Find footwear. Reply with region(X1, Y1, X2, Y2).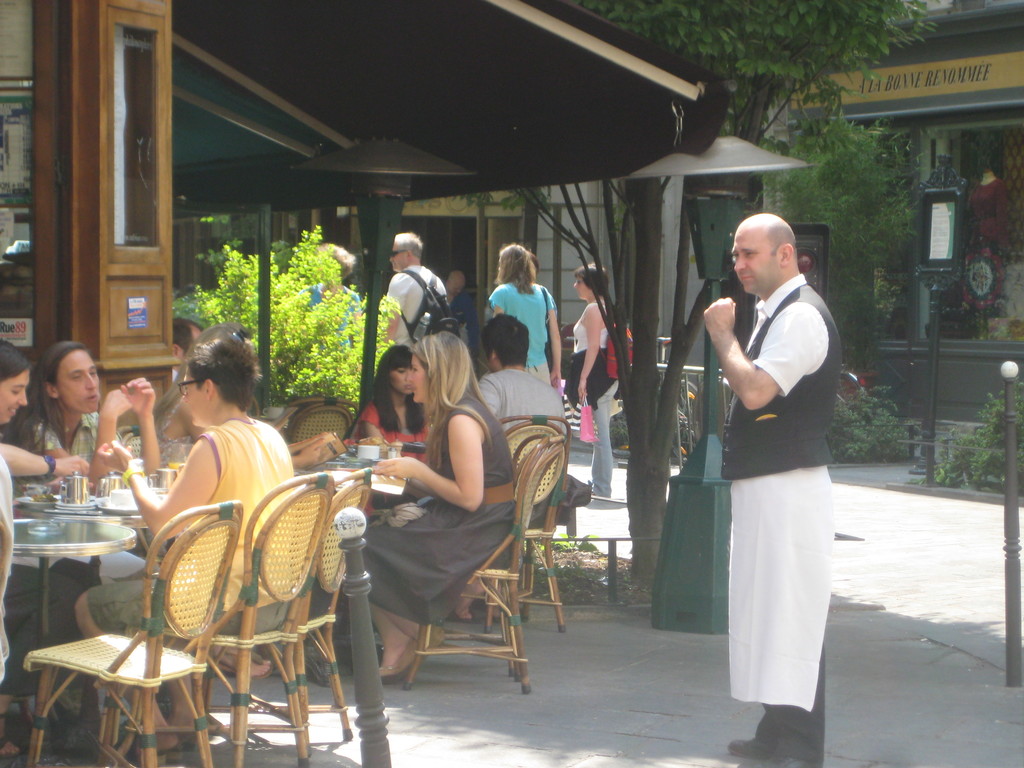
region(744, 742, 814, 767).
